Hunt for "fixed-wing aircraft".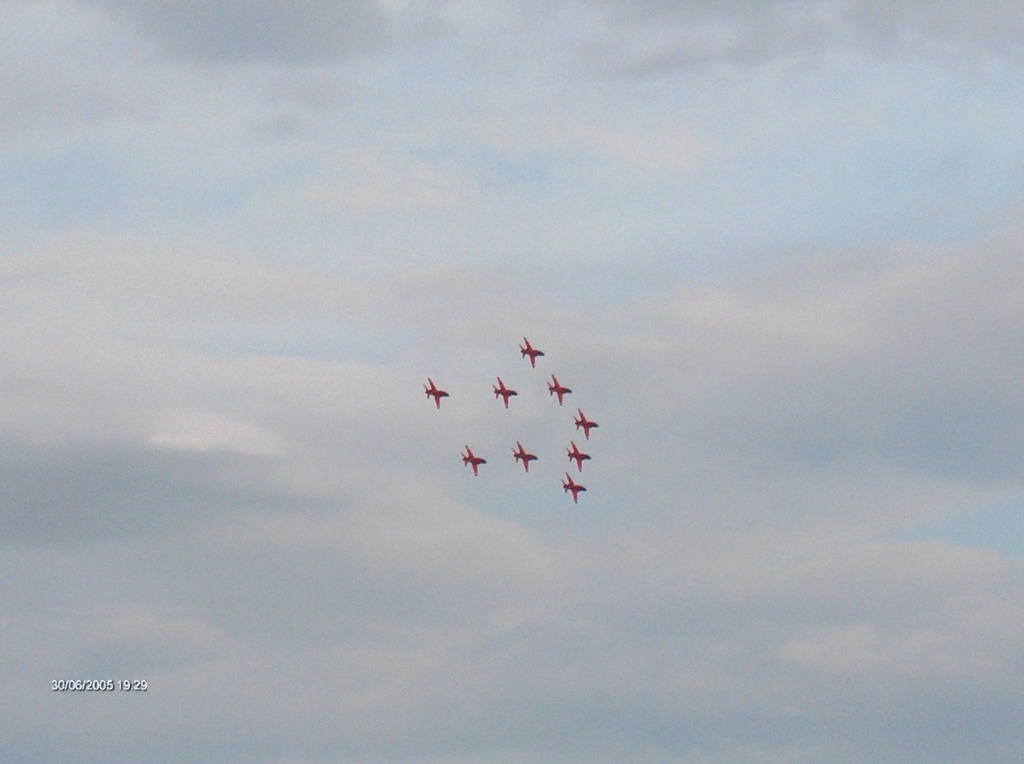
Hunted down at Rect(573, 405, 599, 438).
